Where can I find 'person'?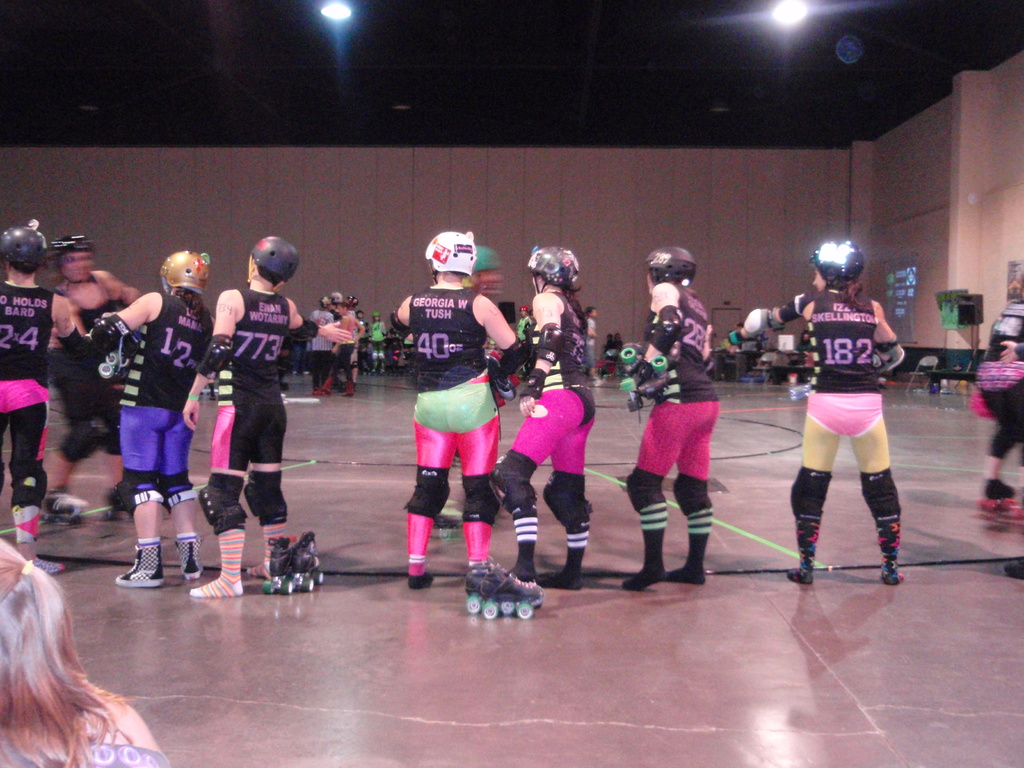
You can find it at <bbox>492, 247, 594, 590</bbox>.
